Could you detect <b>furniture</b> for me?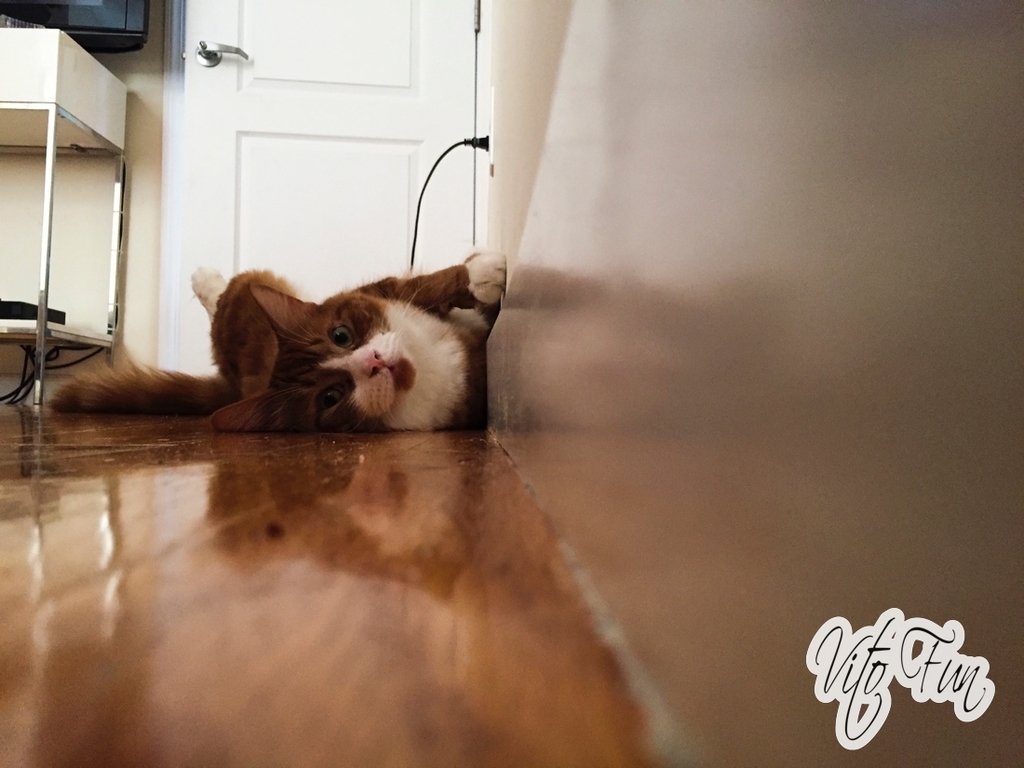
Detection result: [left=0, top=23, right=131, bottom=420].
